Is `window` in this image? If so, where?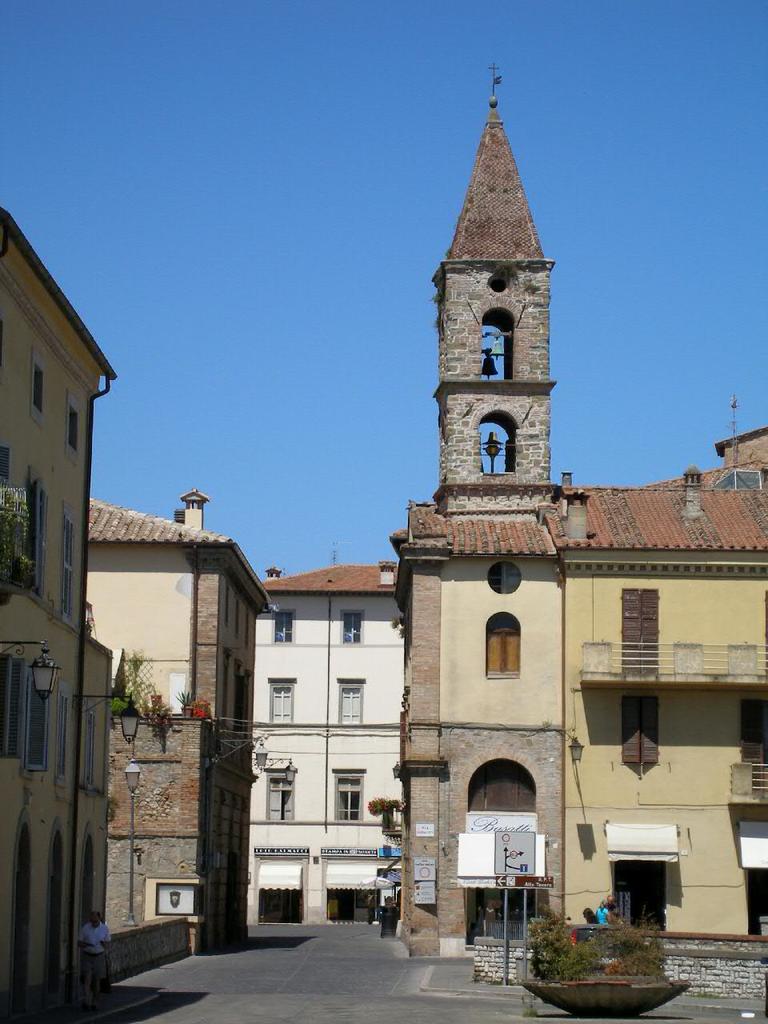
Yes, at 33/474/59/619.
